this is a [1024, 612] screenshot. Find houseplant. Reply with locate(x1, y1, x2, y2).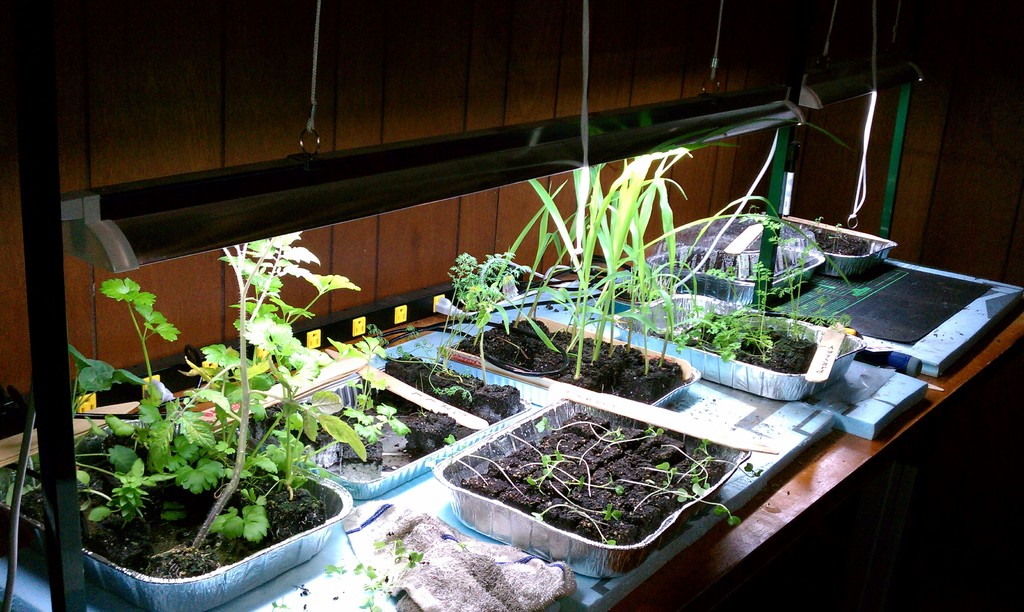
locate(604, 197, 859, 400).
